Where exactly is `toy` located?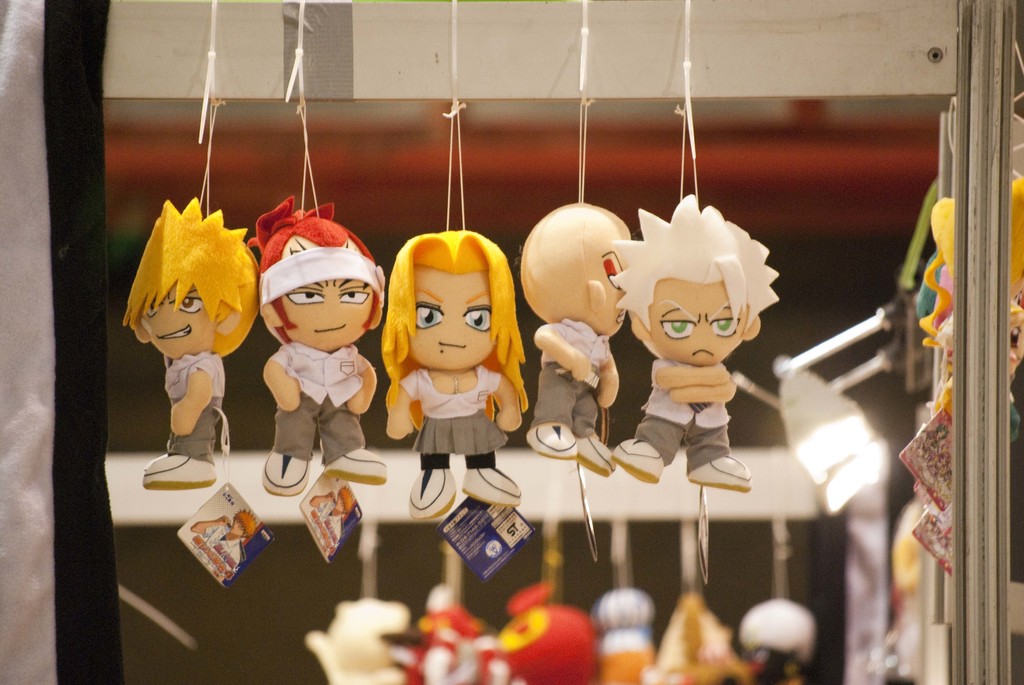
Its bounding box is rect(304, 597, 409, 684).
